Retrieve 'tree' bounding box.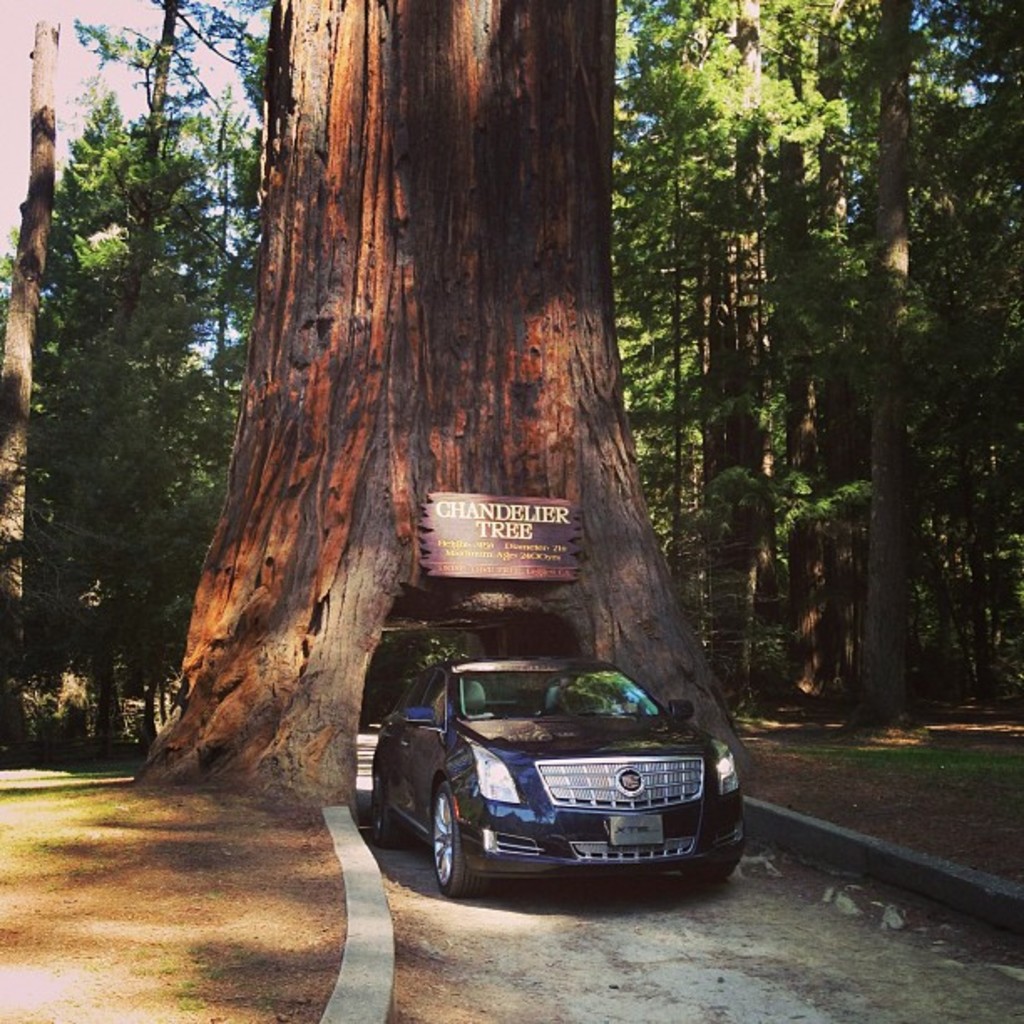
Bounding box: (x1=25, y1=60, x2=254, y2=756).
